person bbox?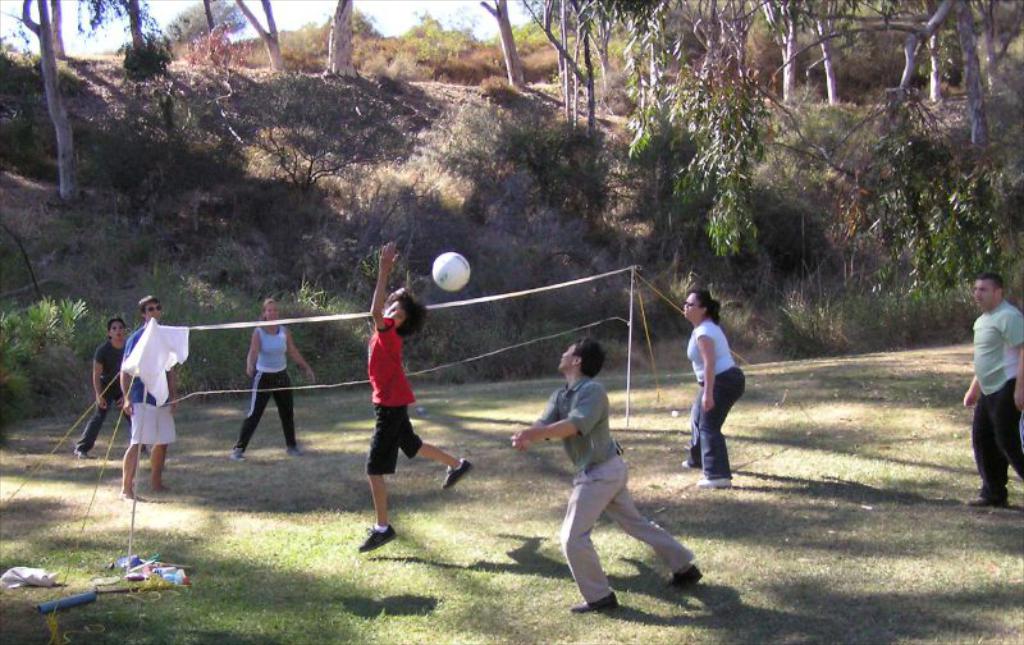
rect(230, 296, 317, 462)
